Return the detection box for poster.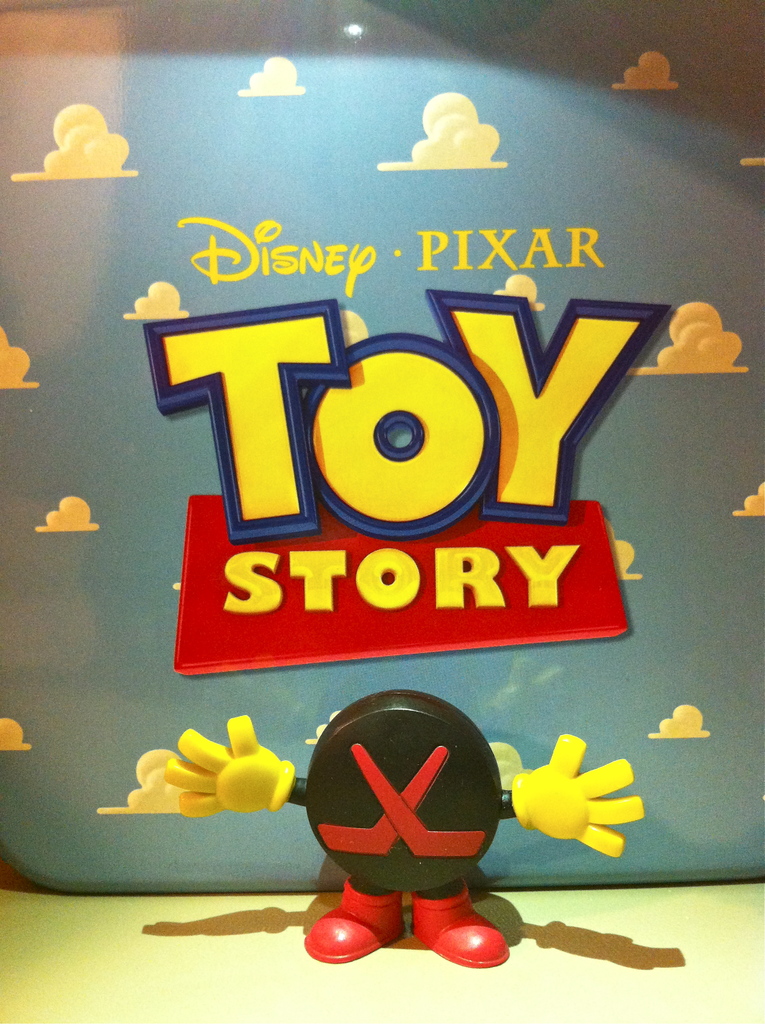
[x1=0, y1=0, x2=764, y2=1023].
